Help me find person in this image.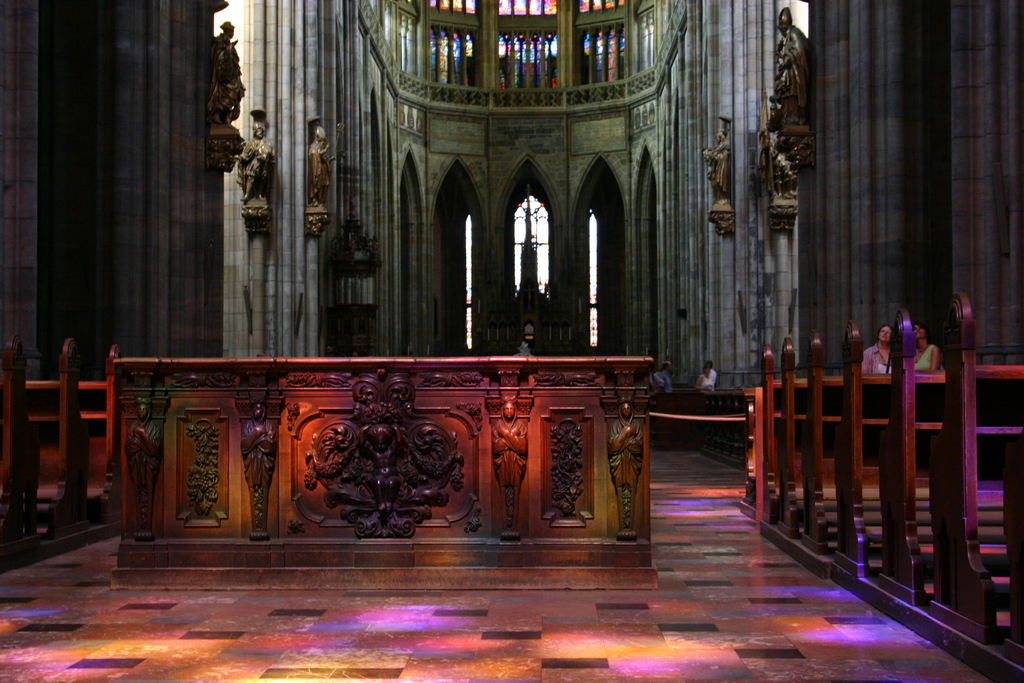
Found it: bbox(239, 404, 276, 539).
